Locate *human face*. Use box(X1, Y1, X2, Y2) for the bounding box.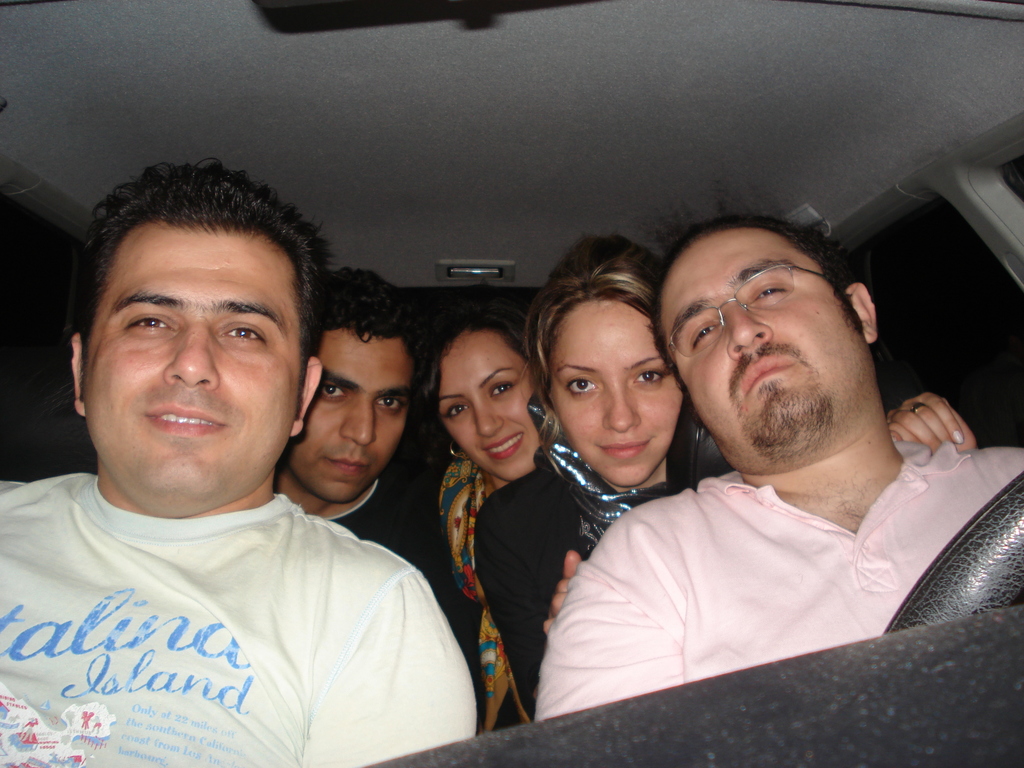
box(676, 236, 868, 419).
